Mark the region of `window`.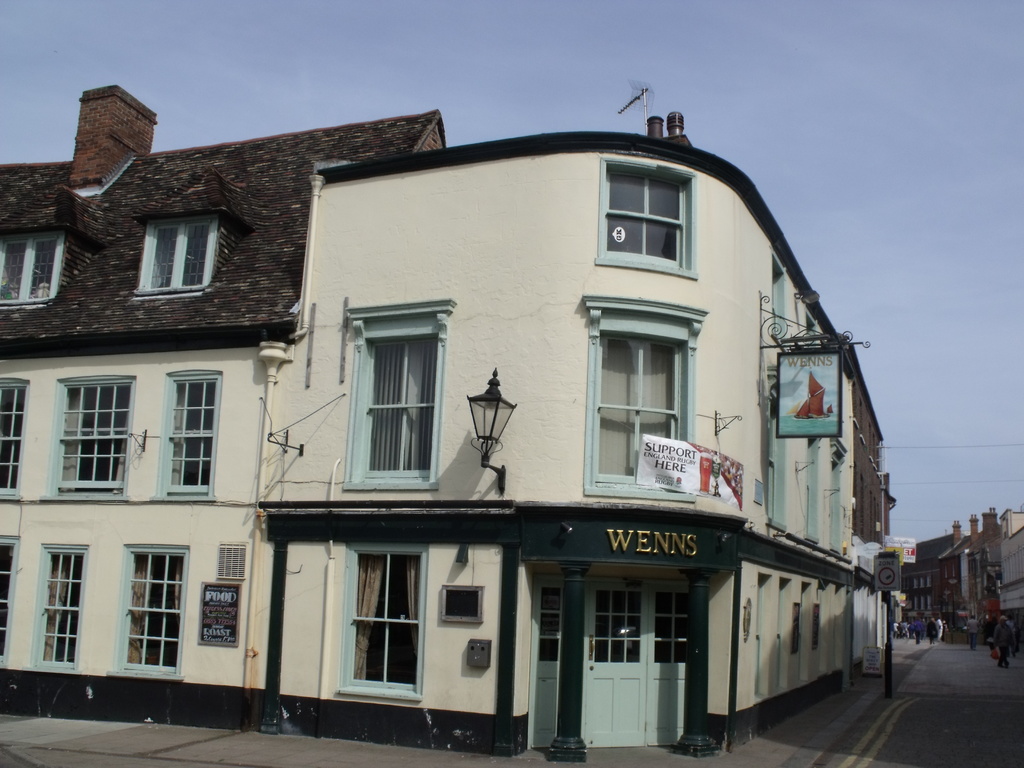
Region: <bbox>65, 383, 125, 490</bbox>.
